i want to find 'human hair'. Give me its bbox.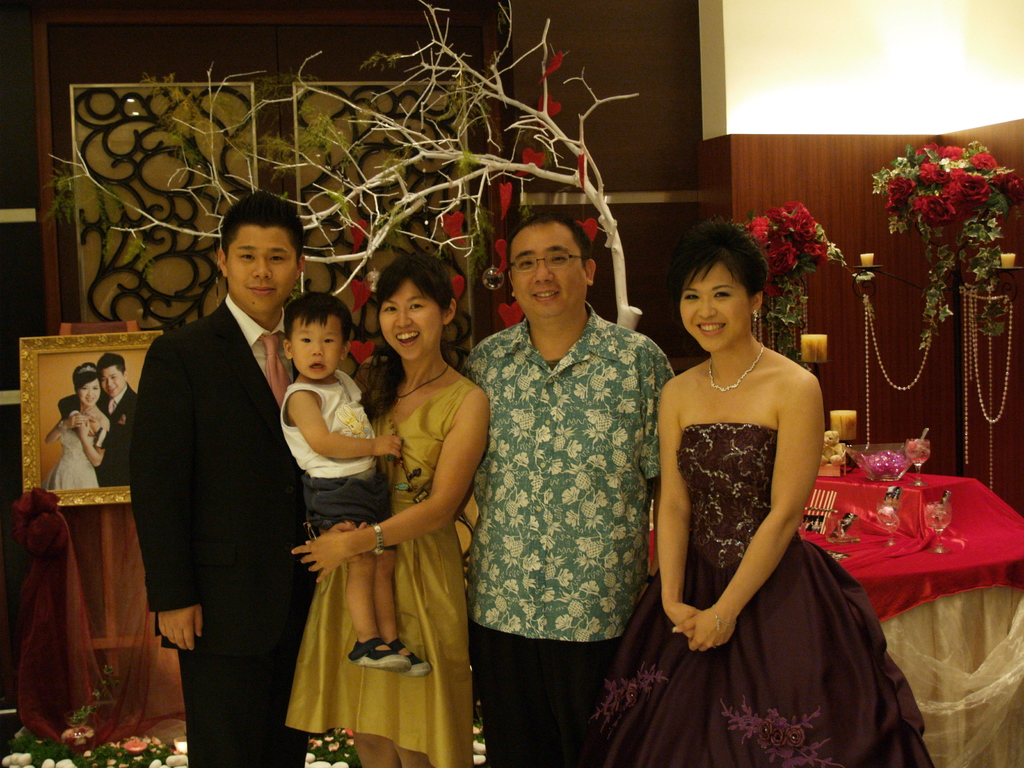
[x1=665, y1=212, x2=769, y2=323].
